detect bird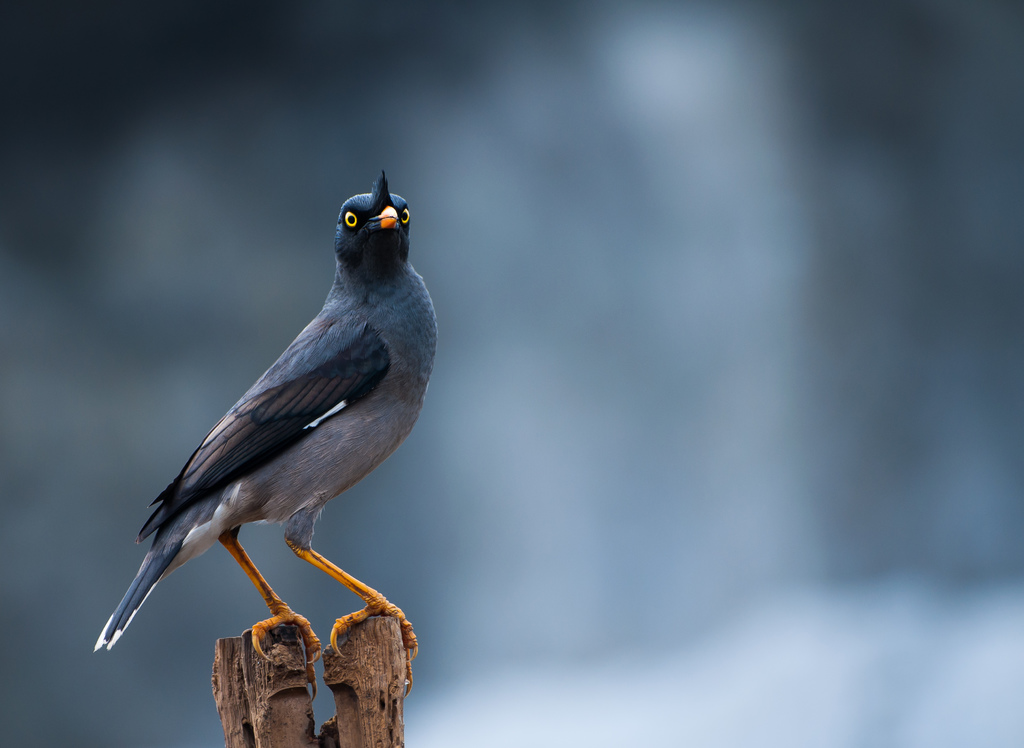
[84,177,451,638]
